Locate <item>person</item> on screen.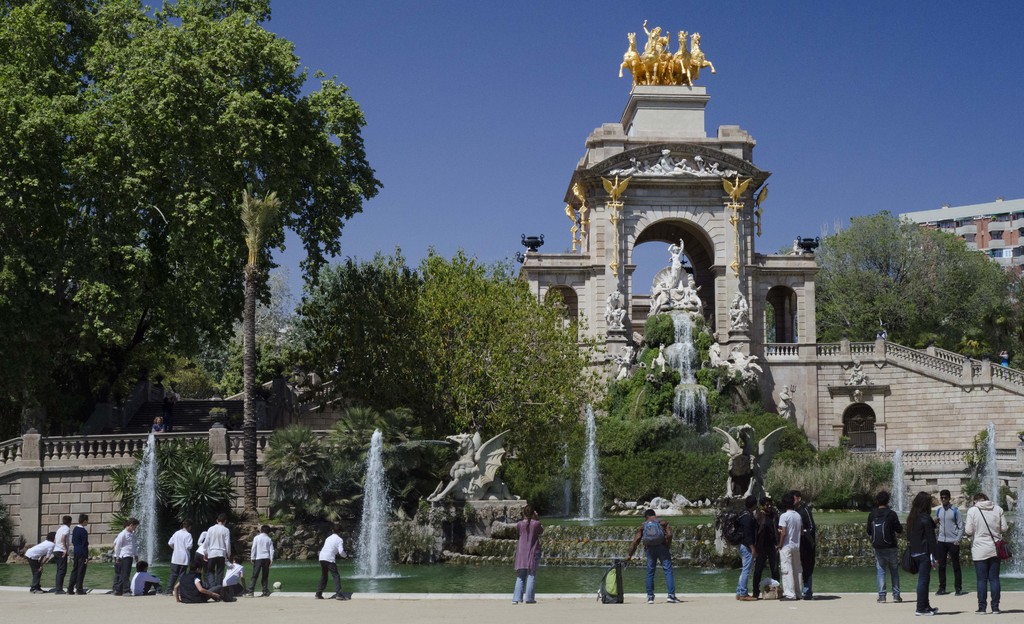
On screen at Rect(168, 521, 194, 596).
